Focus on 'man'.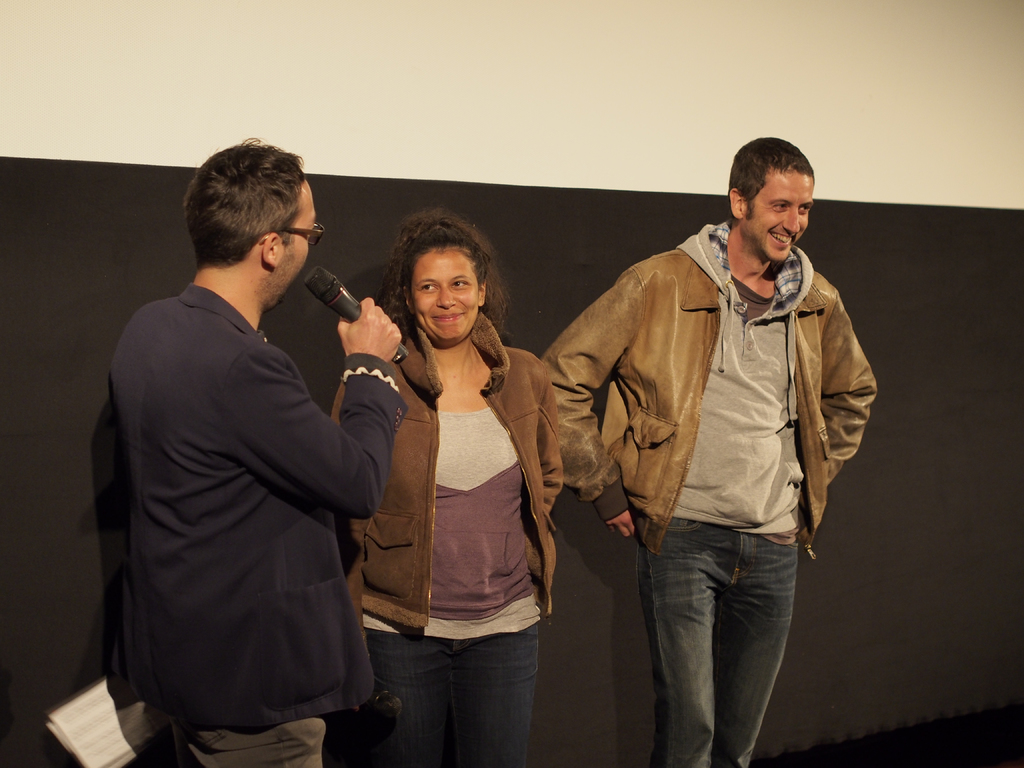
Focused at bbox(535, 136, 877, 767).
